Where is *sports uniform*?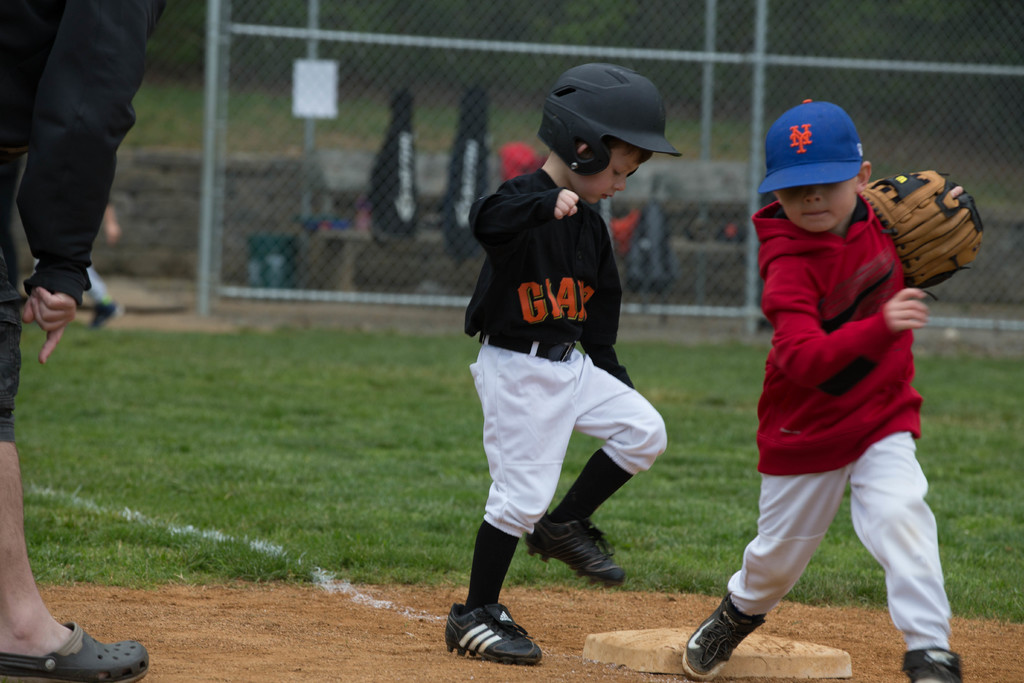
719/183/953/649.
